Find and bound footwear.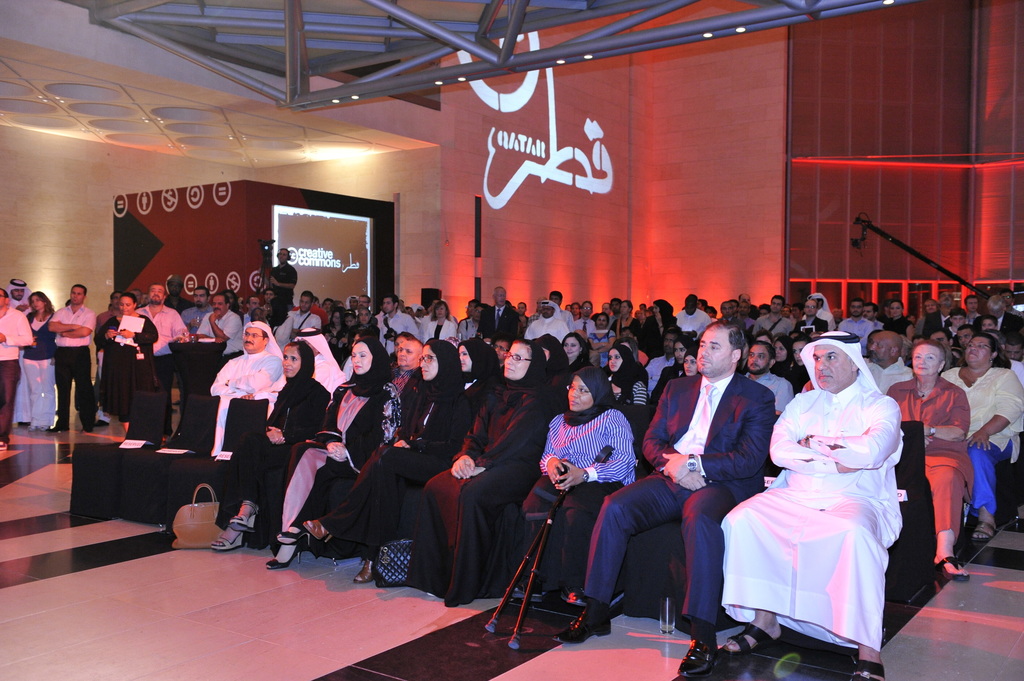
Bound: <region>563, 583, 584, 604</region>.
